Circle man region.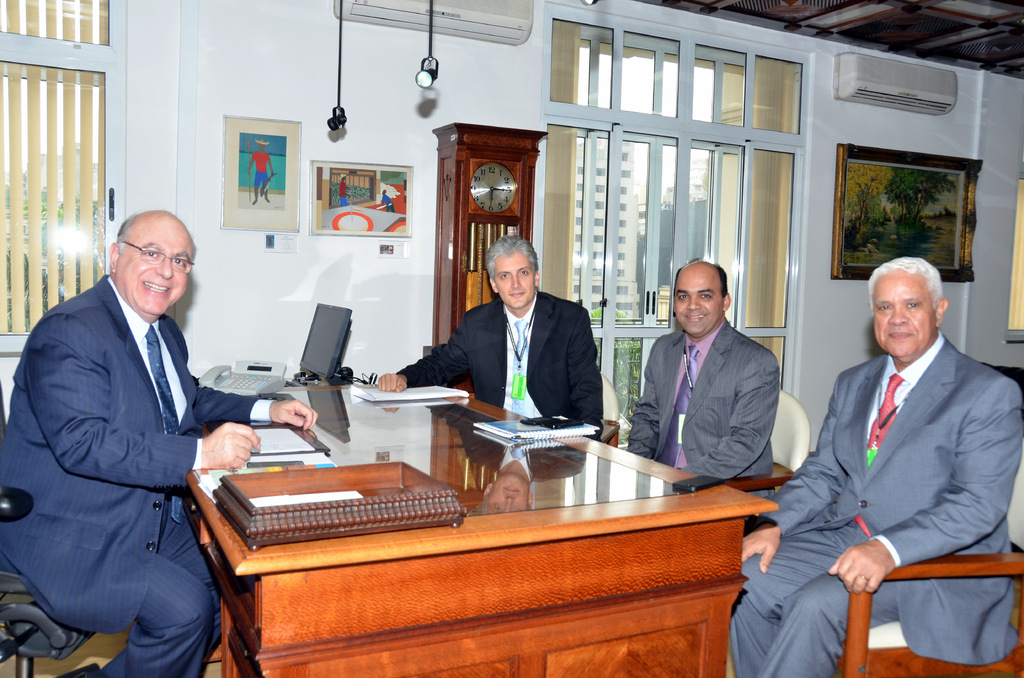
Region: l=0, t=208, r=317, b=677.
